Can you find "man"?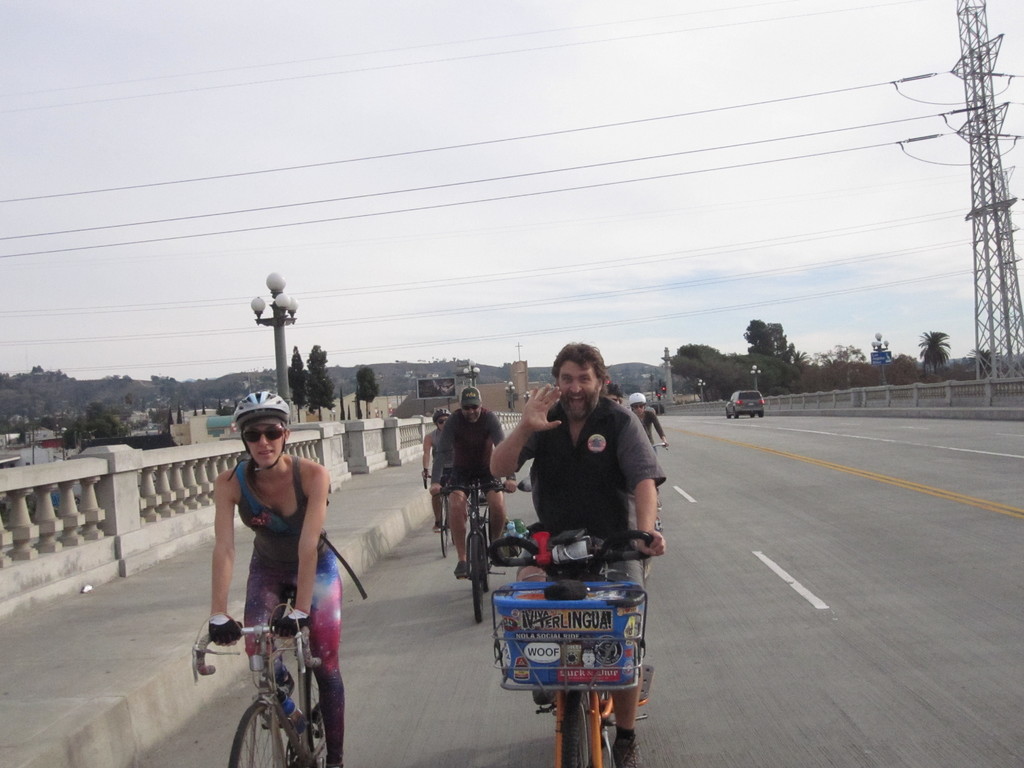
Yes, bounding box: [left=488, top=351, right=662, bottom=605].
